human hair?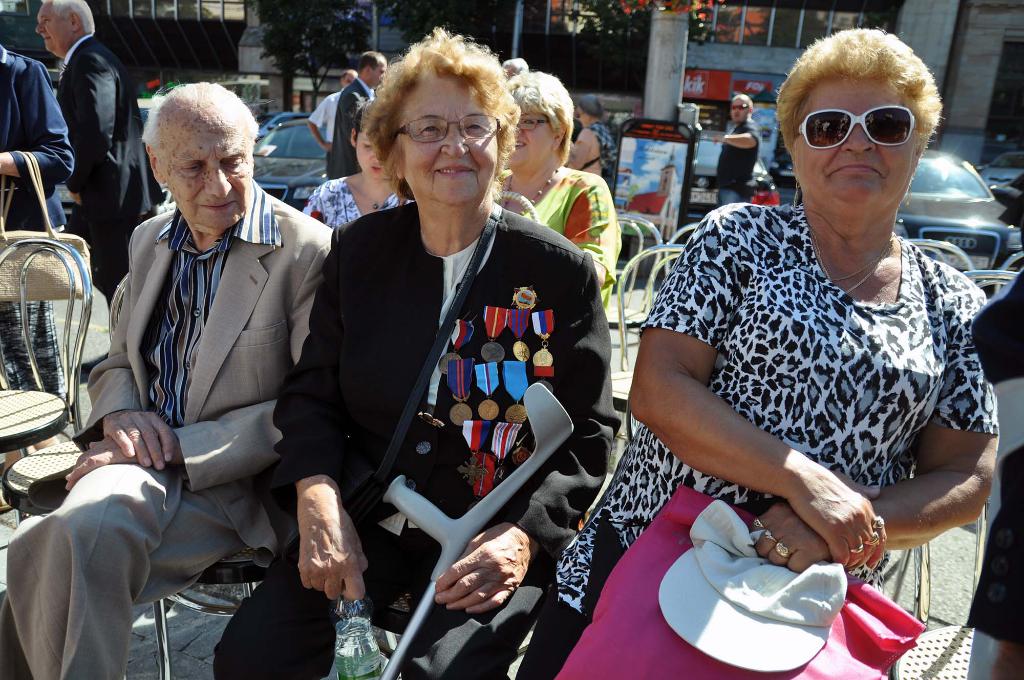
(361,50,381,71)
